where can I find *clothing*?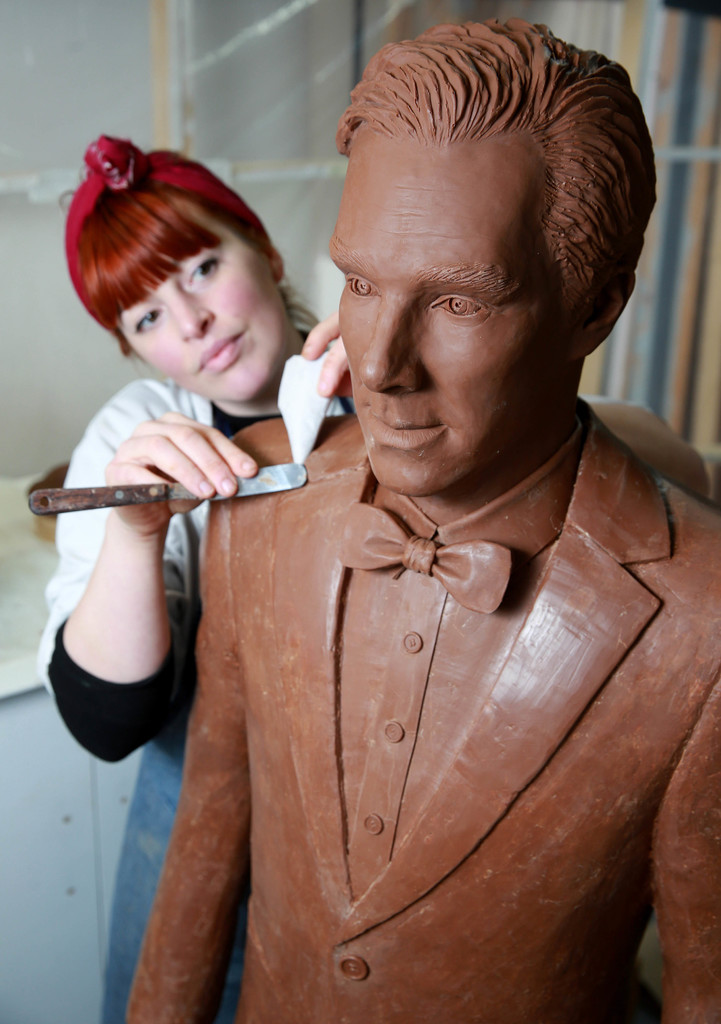
You can find it at x1=168 y1=225 x2=706 y2=1014.
